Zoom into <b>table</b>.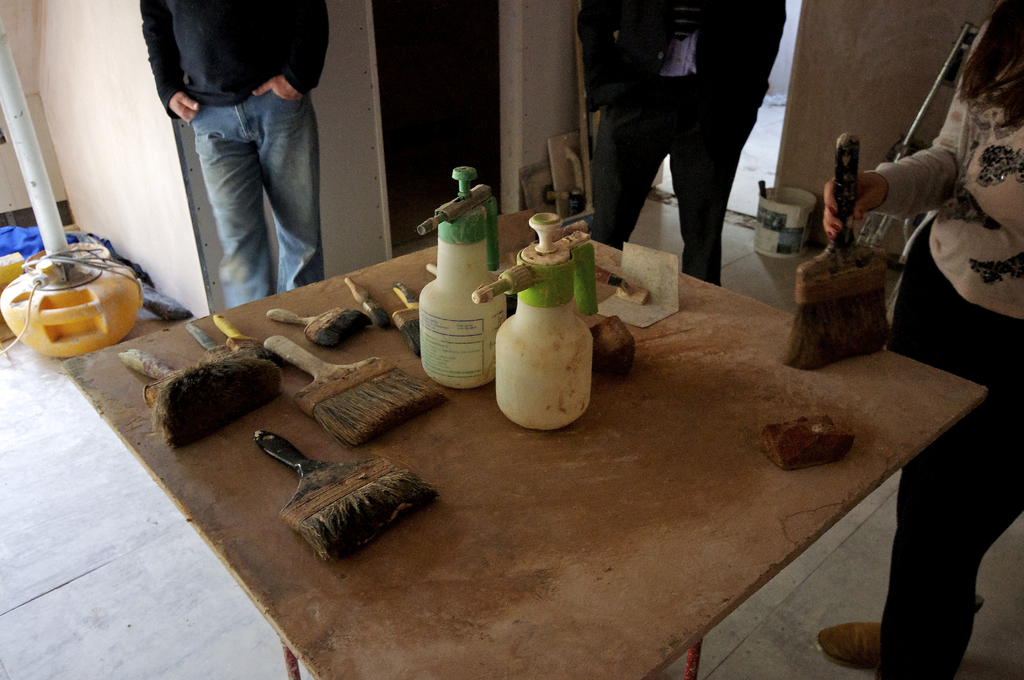
Zoom target: [left=42, top=202, right=1021, bottom=679].
